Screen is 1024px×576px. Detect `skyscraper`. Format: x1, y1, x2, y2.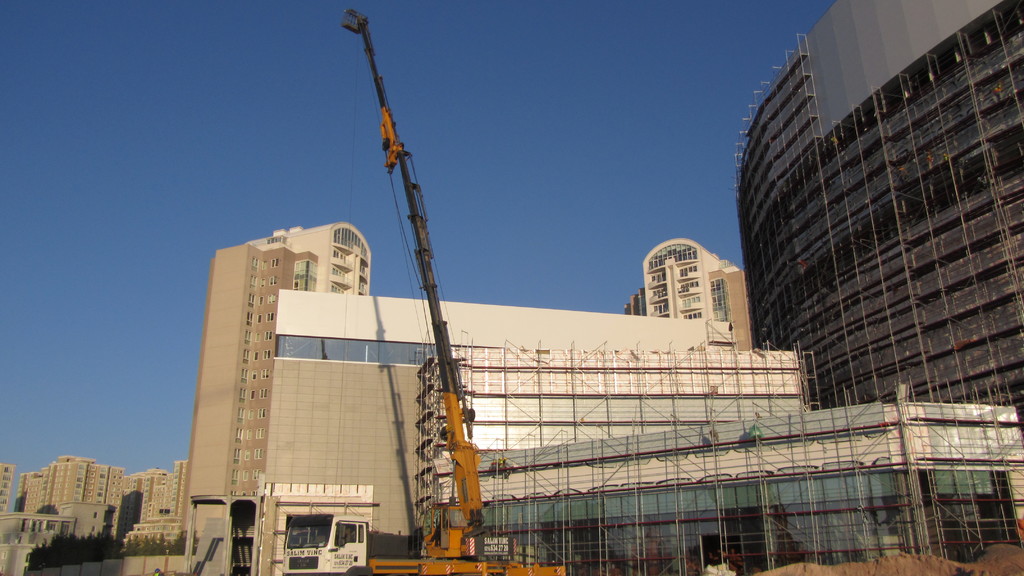
22, 455, 123, 515.
